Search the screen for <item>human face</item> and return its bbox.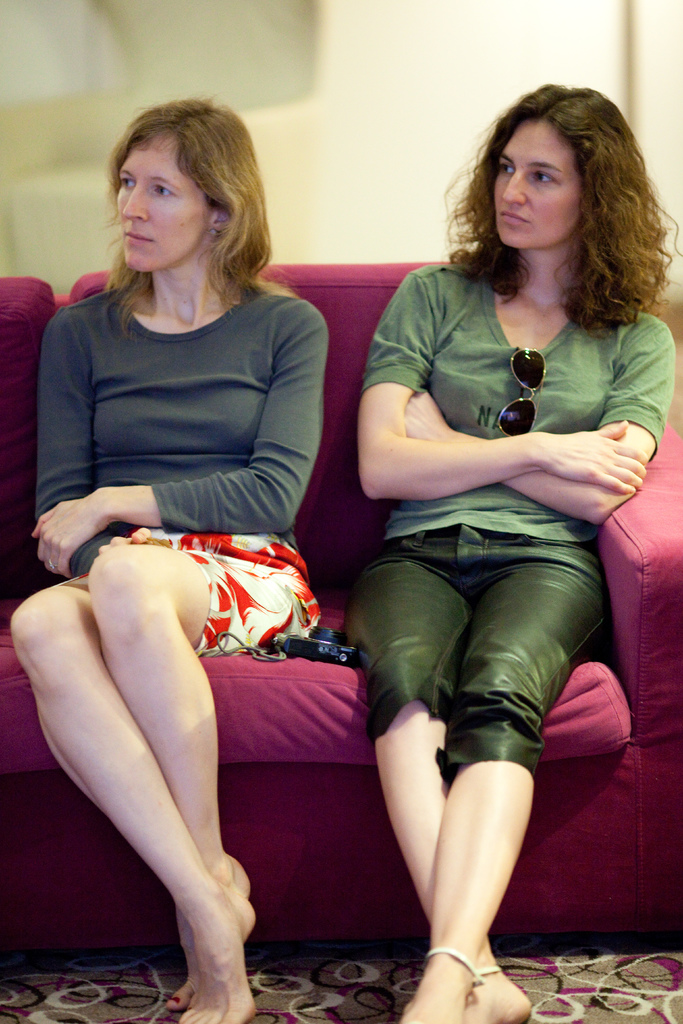
Found: (left=492, top=113, right=580, bottom=246).
